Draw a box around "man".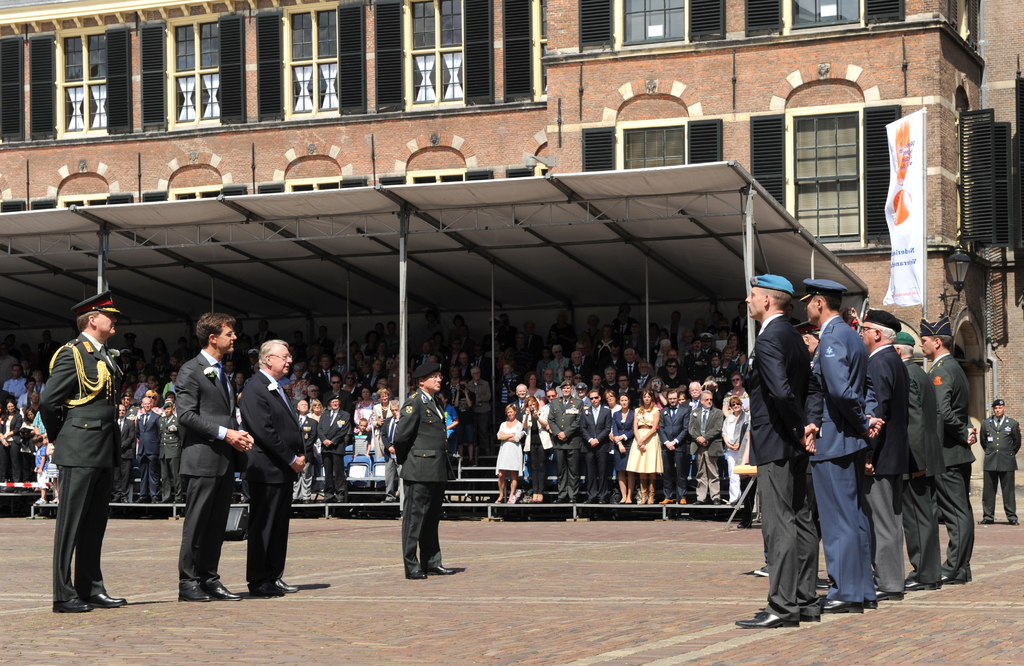
x1=34, y1=291, x2=132, y2=616.
